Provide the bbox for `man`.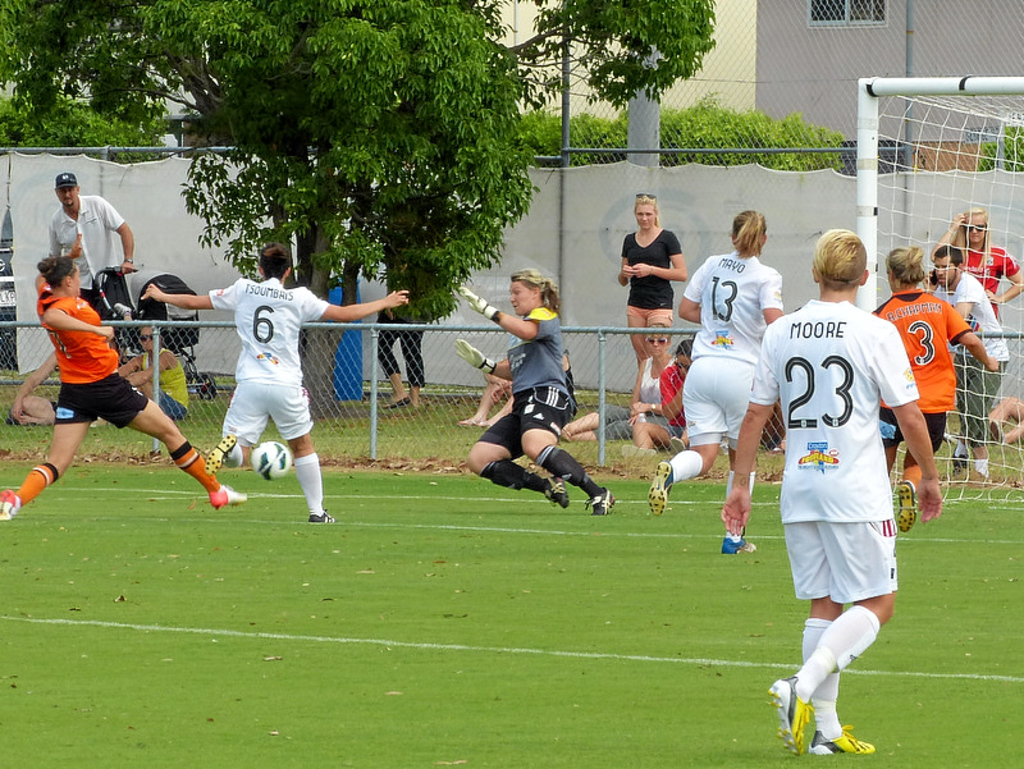
rect(46, 170, 137, 320).
